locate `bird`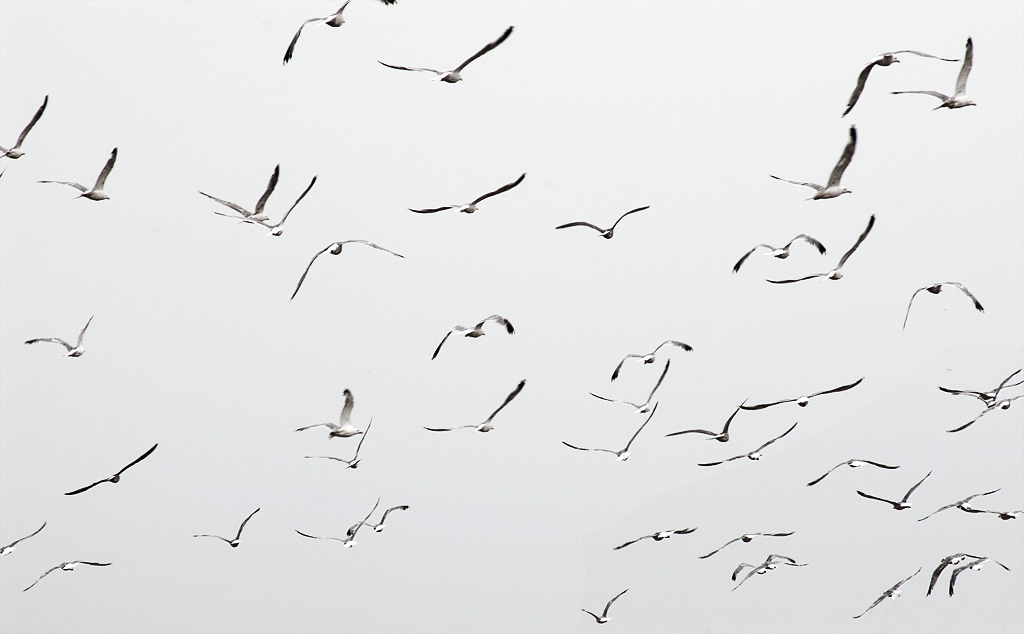
box=[698, 422, 801, 471]
